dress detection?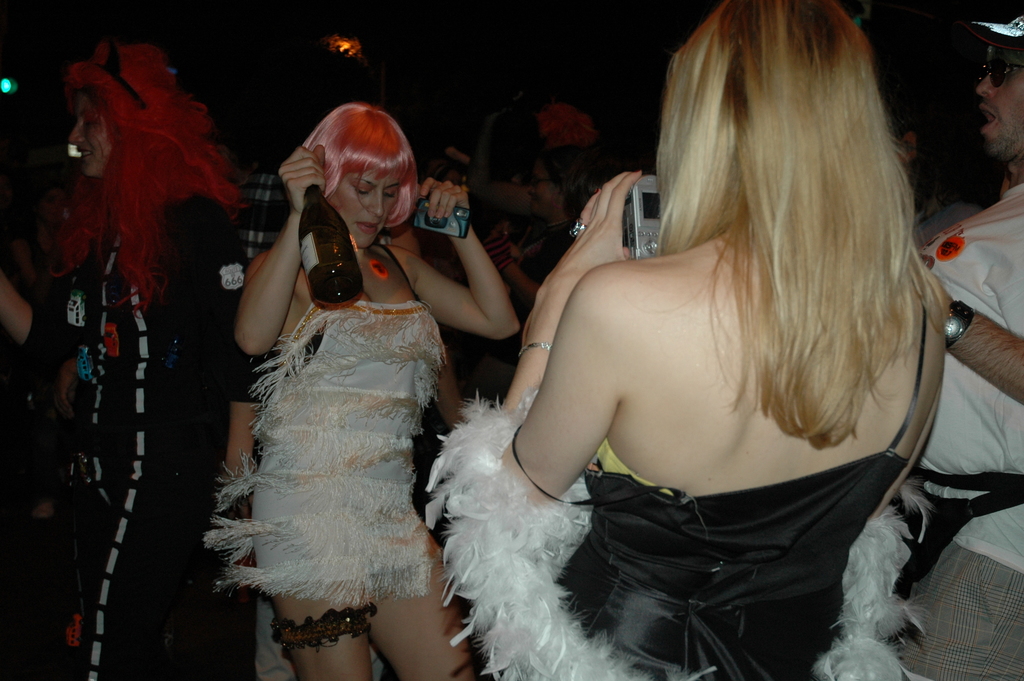
x1=17 y1=190 x2=245 y2=680
